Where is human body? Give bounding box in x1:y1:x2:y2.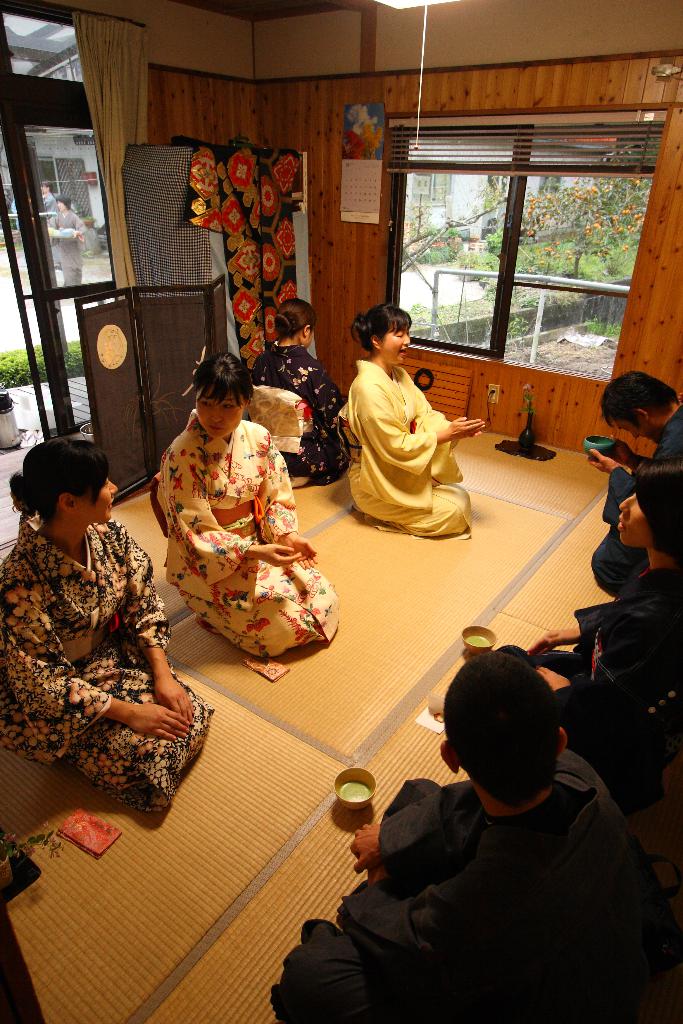
587:416:682:596.
